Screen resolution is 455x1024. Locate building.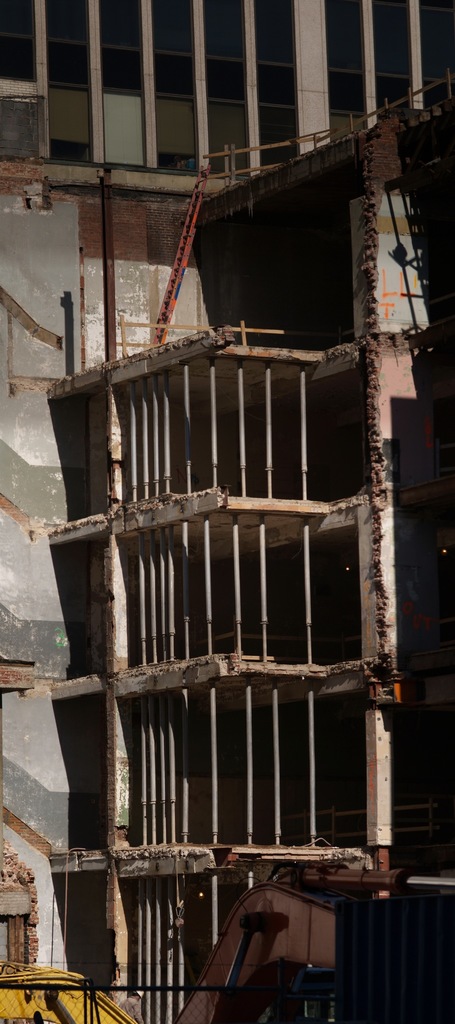
locate(0, 0, 454, 1023).
